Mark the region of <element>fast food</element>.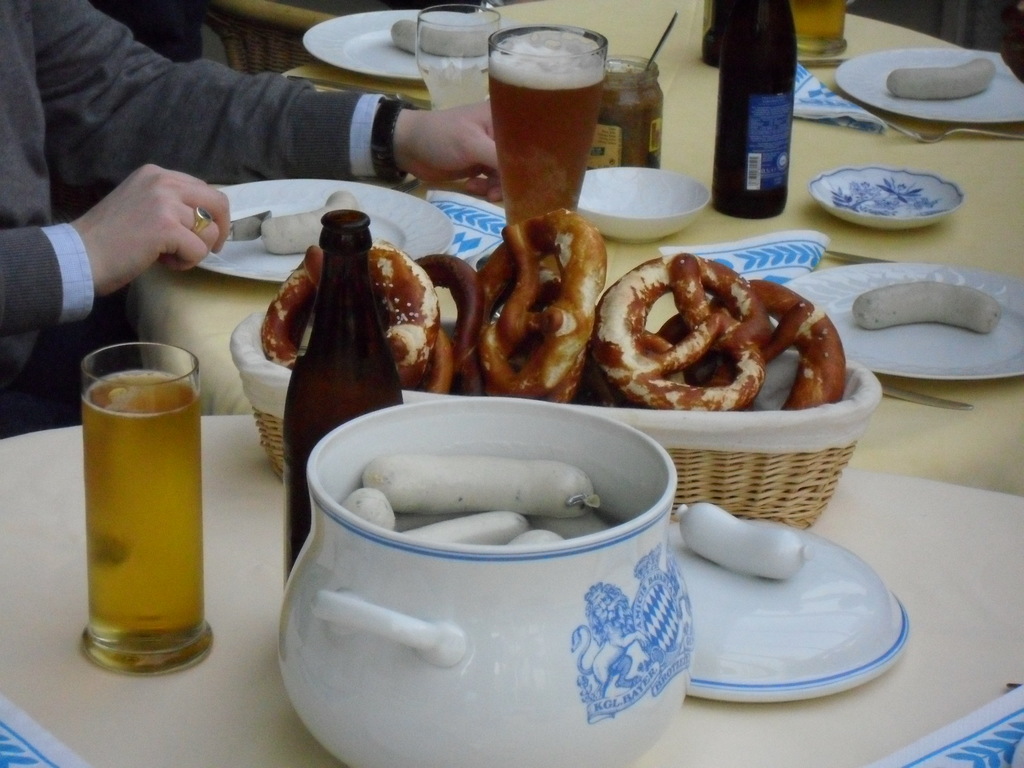
Region: [454, 188, 612, 401].
